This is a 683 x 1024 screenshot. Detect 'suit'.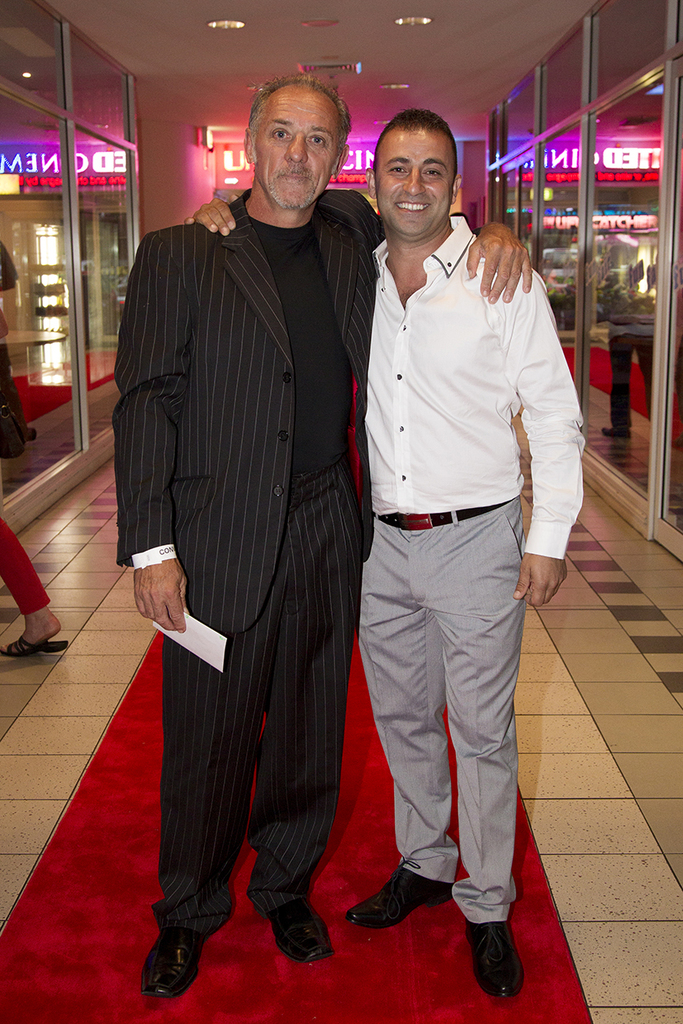
[left=135, top=55, right=379, bottom=1023].
